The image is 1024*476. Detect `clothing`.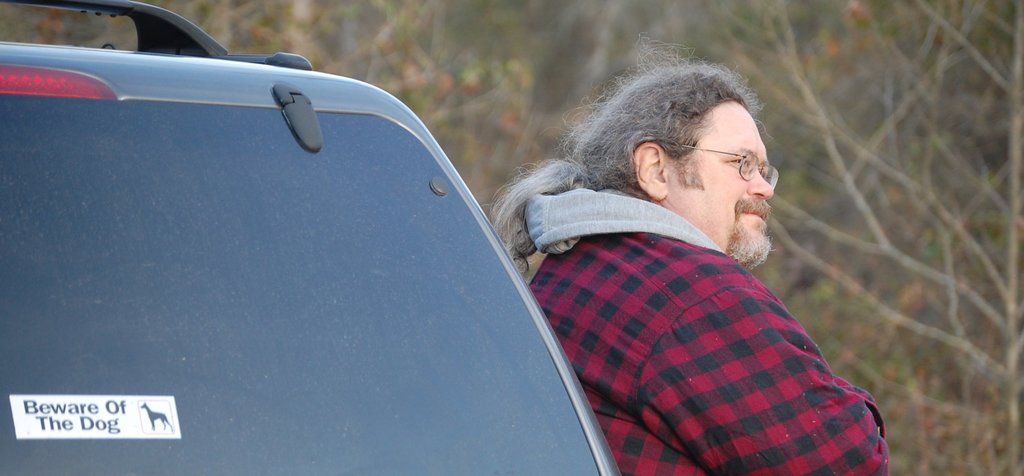
Detection: x1=506, y1=177, x2=934, y2=475.
